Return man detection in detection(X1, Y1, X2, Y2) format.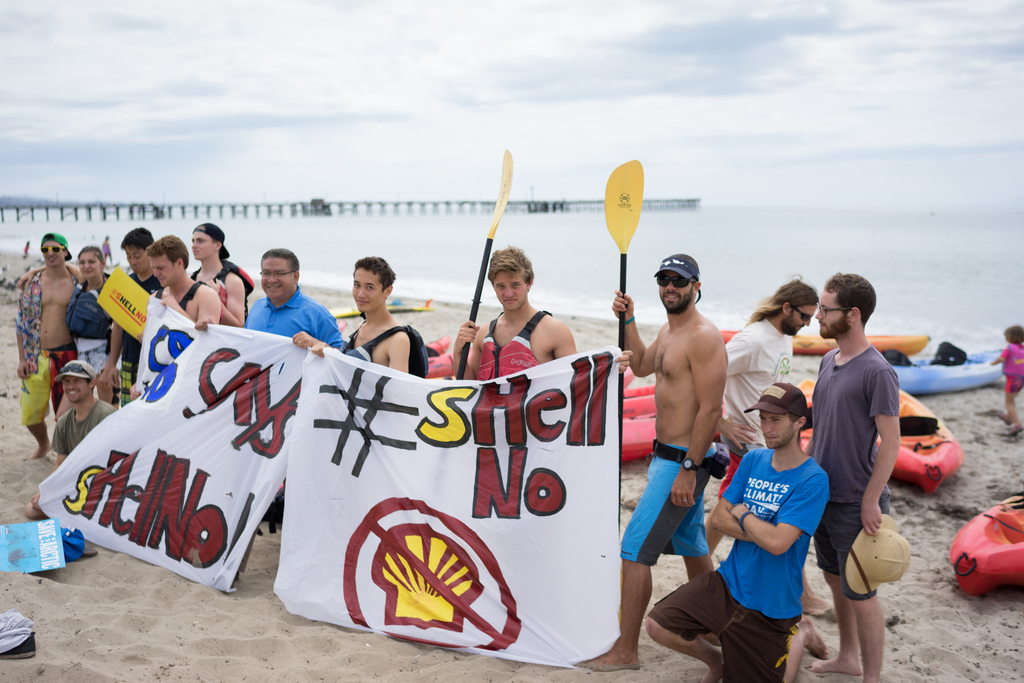
detection(132, 240, 218, 399).
